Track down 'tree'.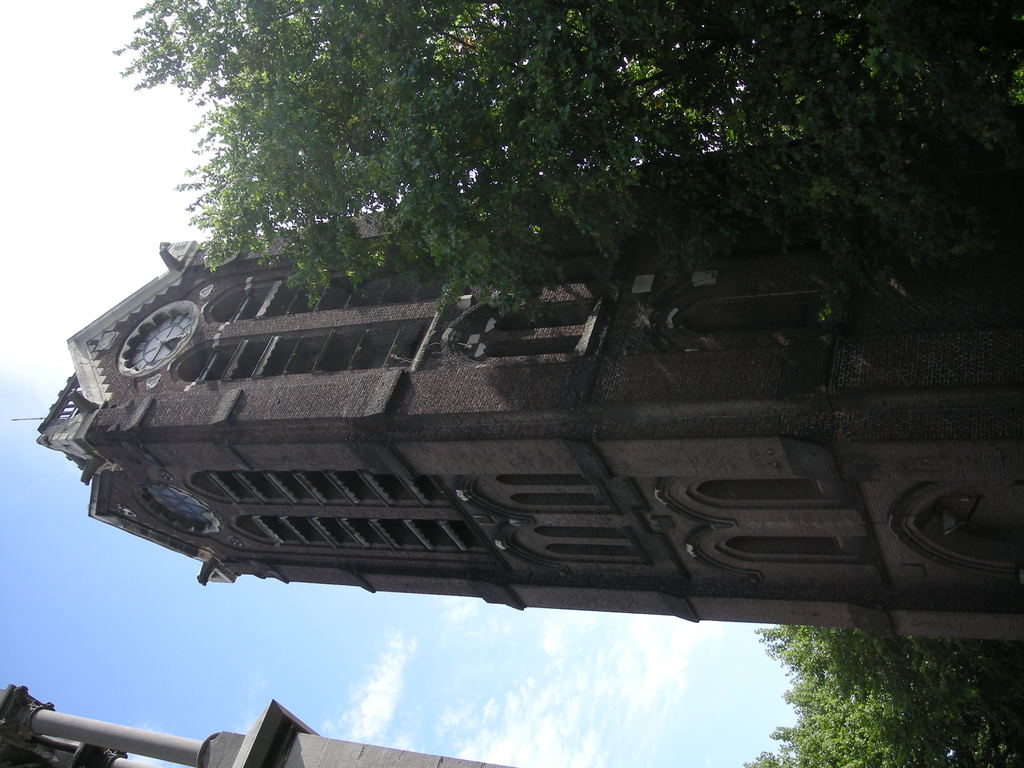
Tracked to (100,41,933,301).
